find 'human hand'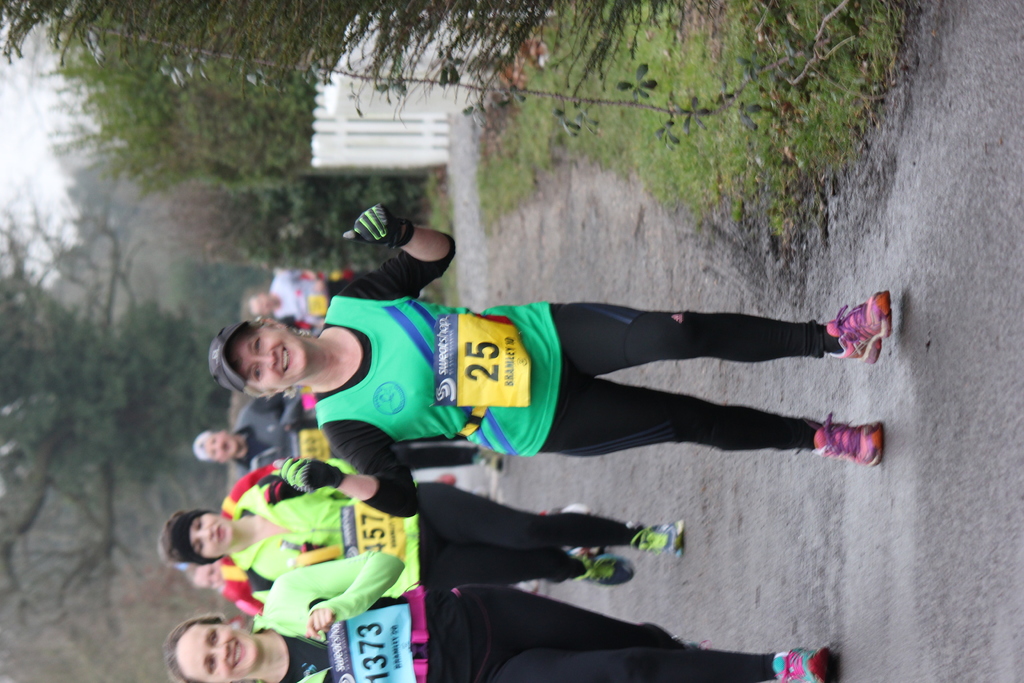
<bbox>273, 454, 328, 494</bbox>
